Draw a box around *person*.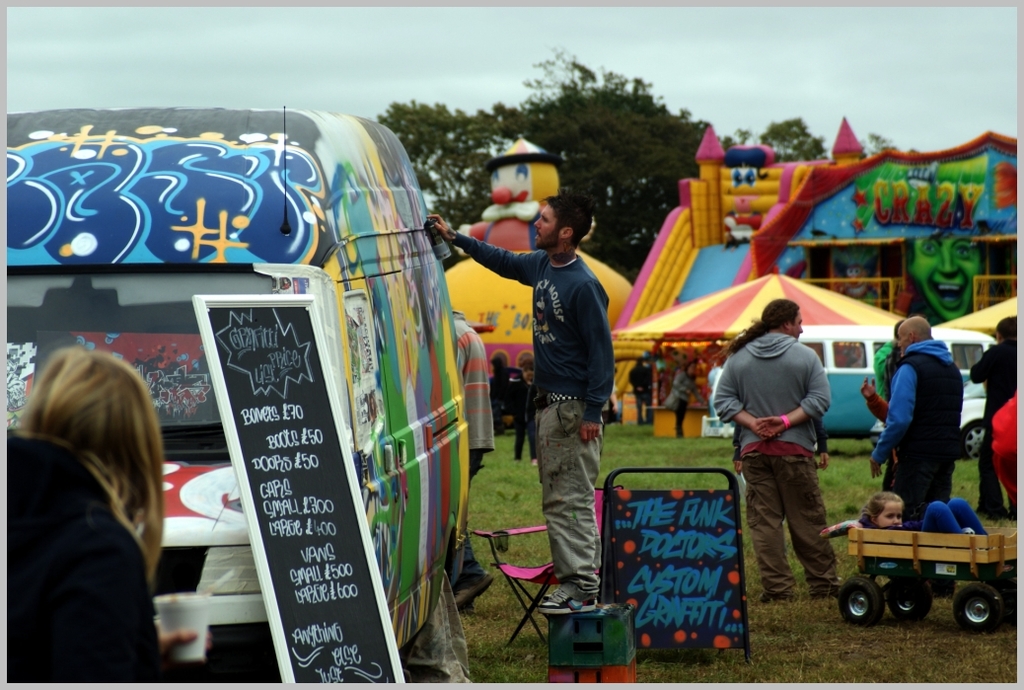
bbox=[450, 305, 494, 610].
